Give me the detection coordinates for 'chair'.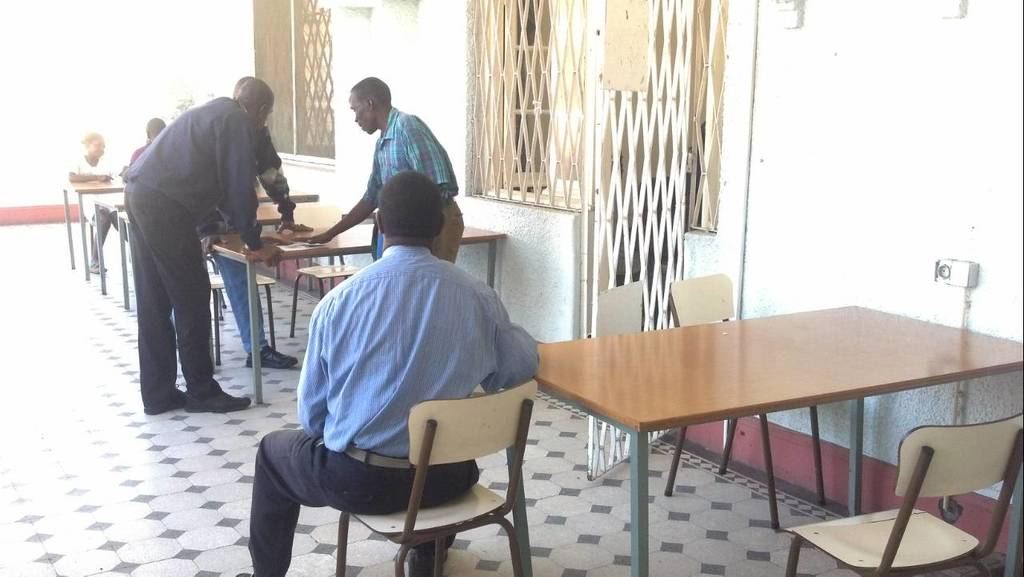
l=781, t=409, r=1023, b=576.
